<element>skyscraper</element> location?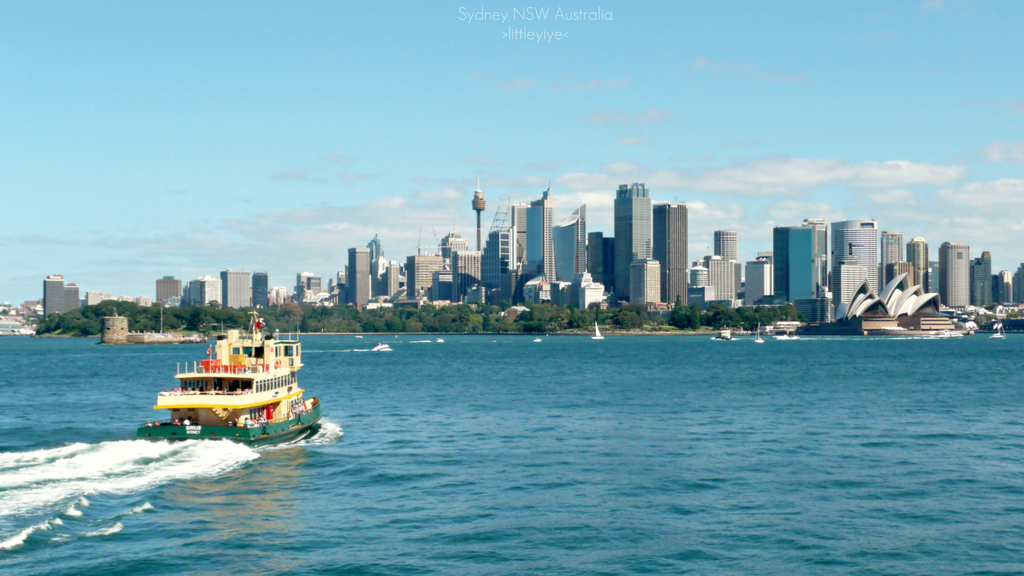
[611,184,647,298]
